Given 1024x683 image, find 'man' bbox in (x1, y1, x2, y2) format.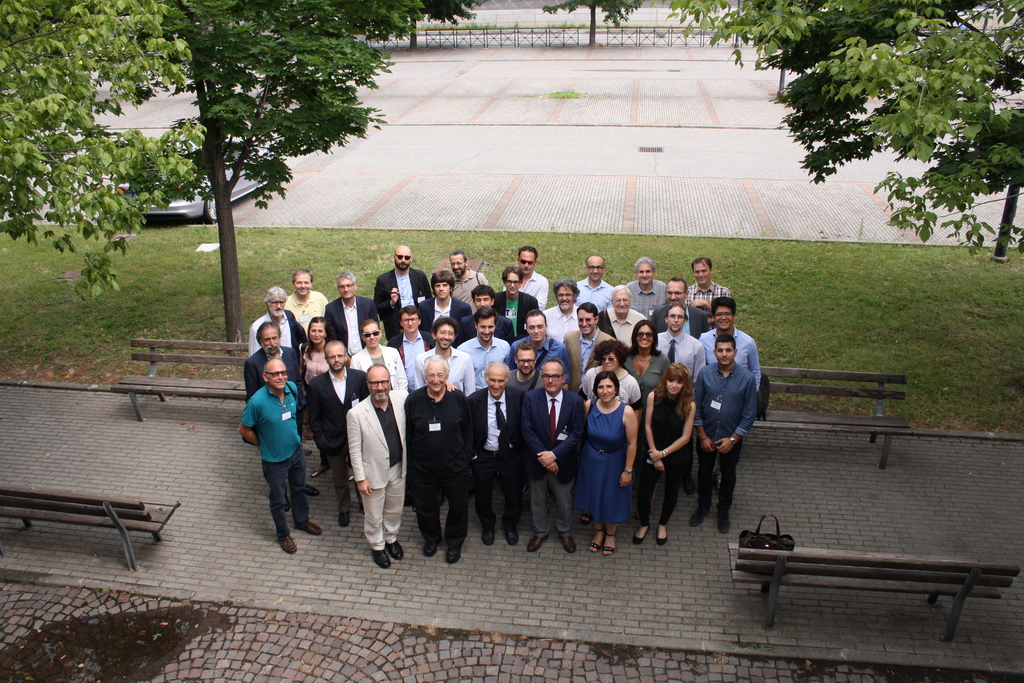
(572, 252, 621, 317).
